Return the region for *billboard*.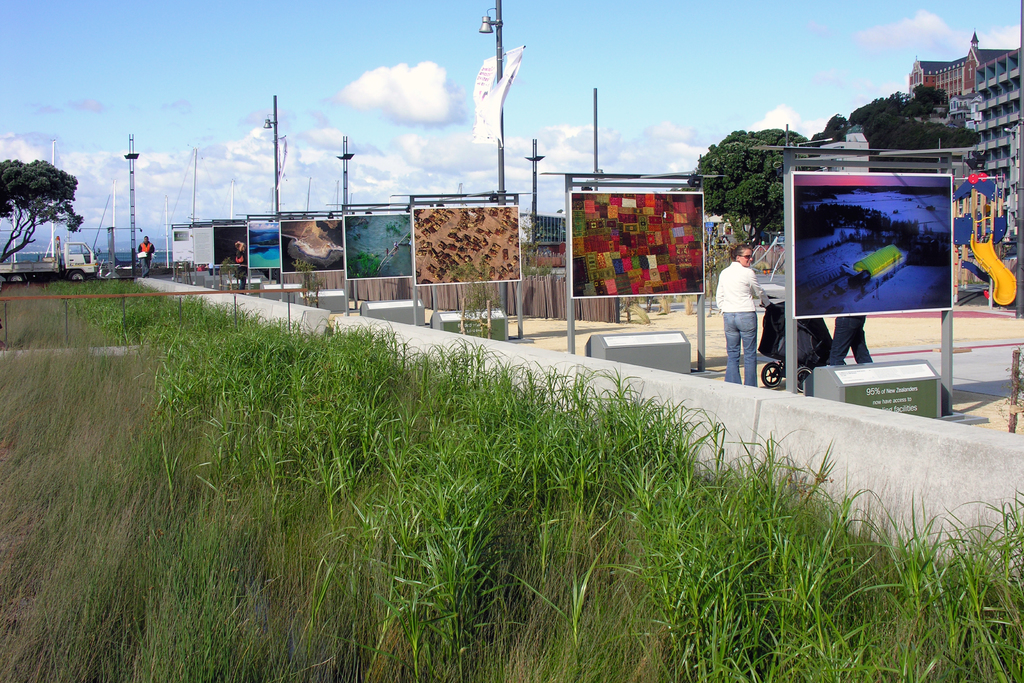
select_region(279, 217, 346, 270).
